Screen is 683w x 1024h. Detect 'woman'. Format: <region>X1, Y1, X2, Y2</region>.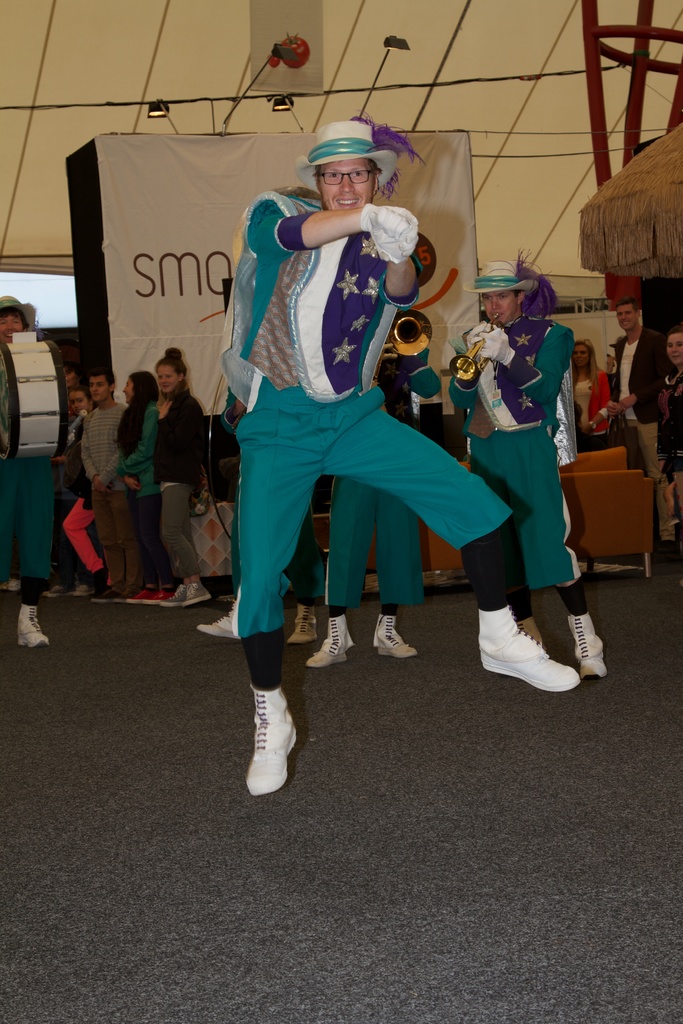
<region>575, 334, 612, 475</region>.
